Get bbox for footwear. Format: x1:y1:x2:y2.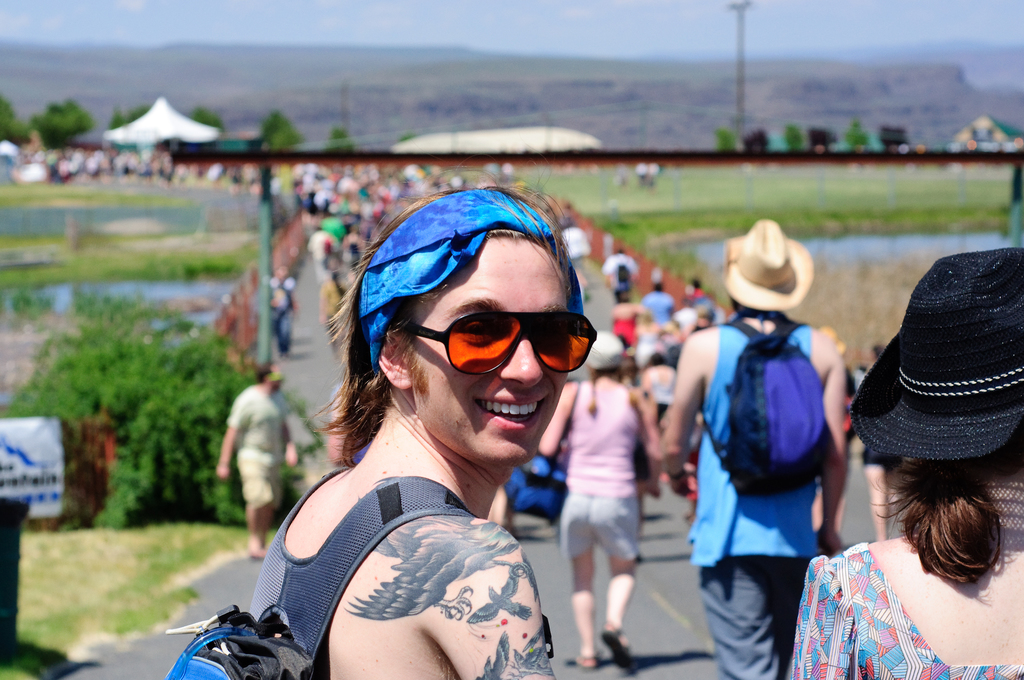
600:622:637:672.
